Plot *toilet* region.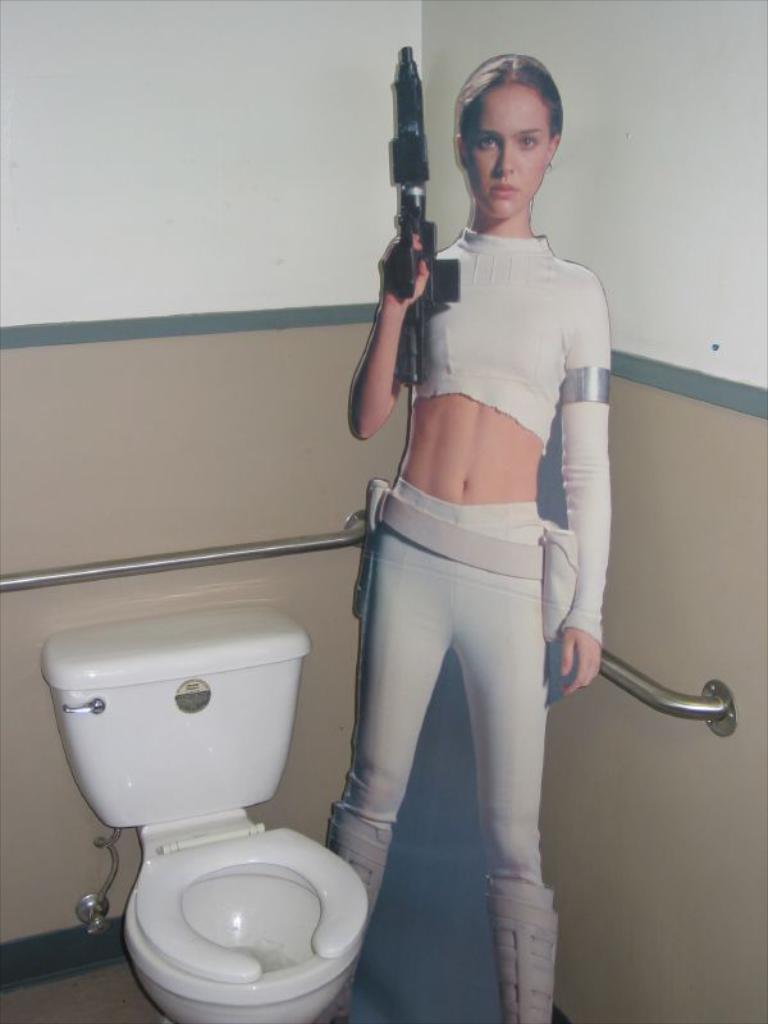
Plotted at (x1=24, y1=595, x2=374, y2=1023).
